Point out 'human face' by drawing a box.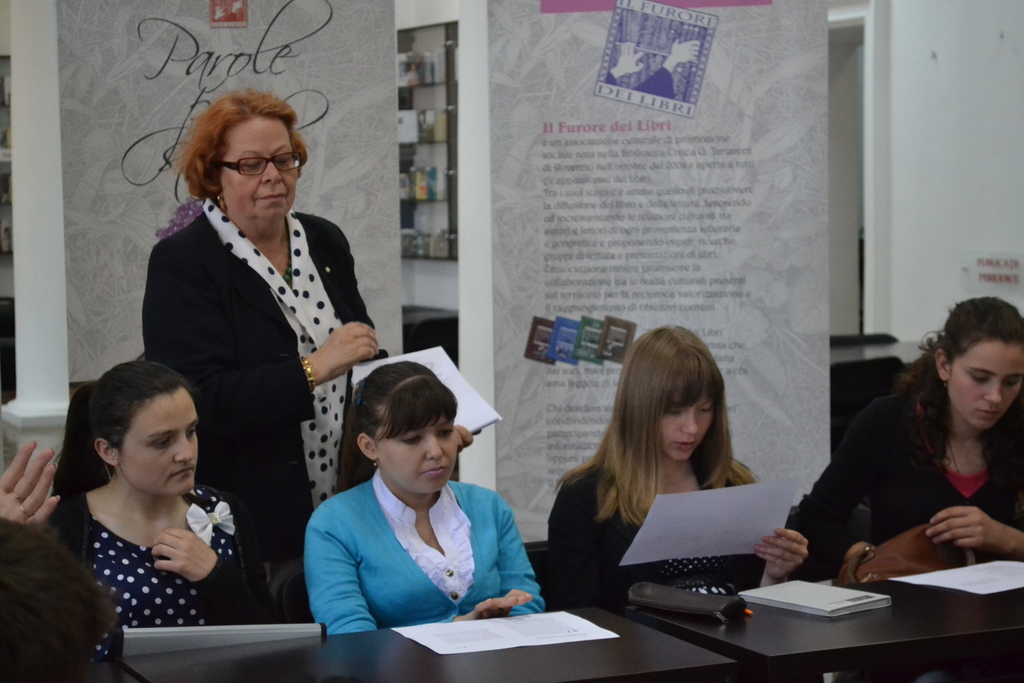
l=223, t=115, r=300, b=228.
